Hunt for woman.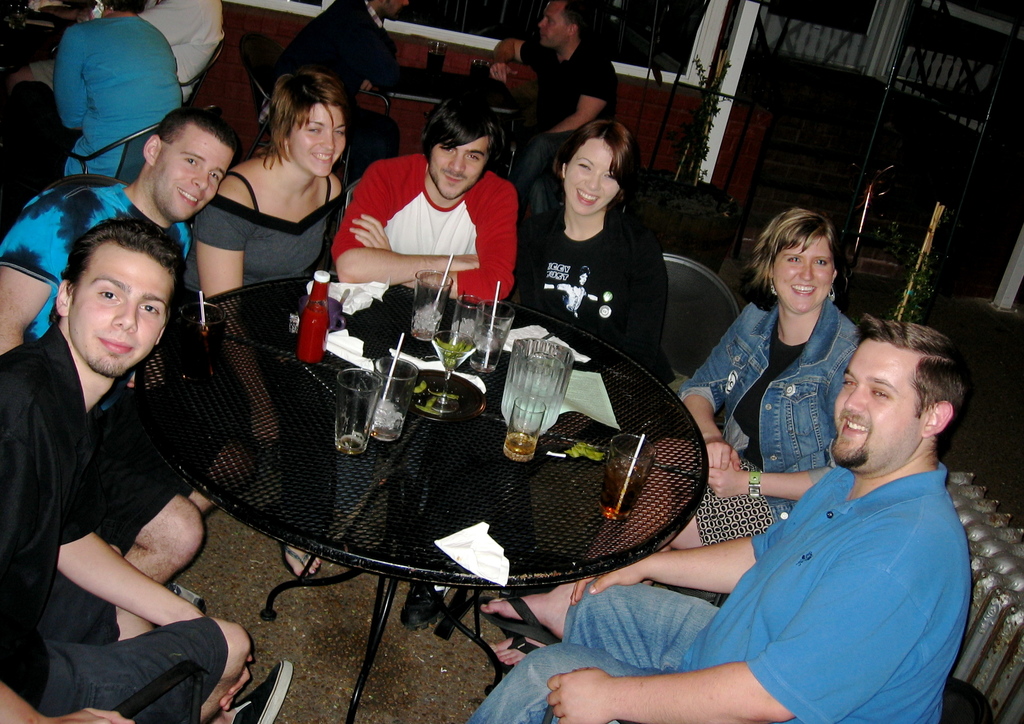
Hunted down at bbox=[483, 205, 863, 673].
